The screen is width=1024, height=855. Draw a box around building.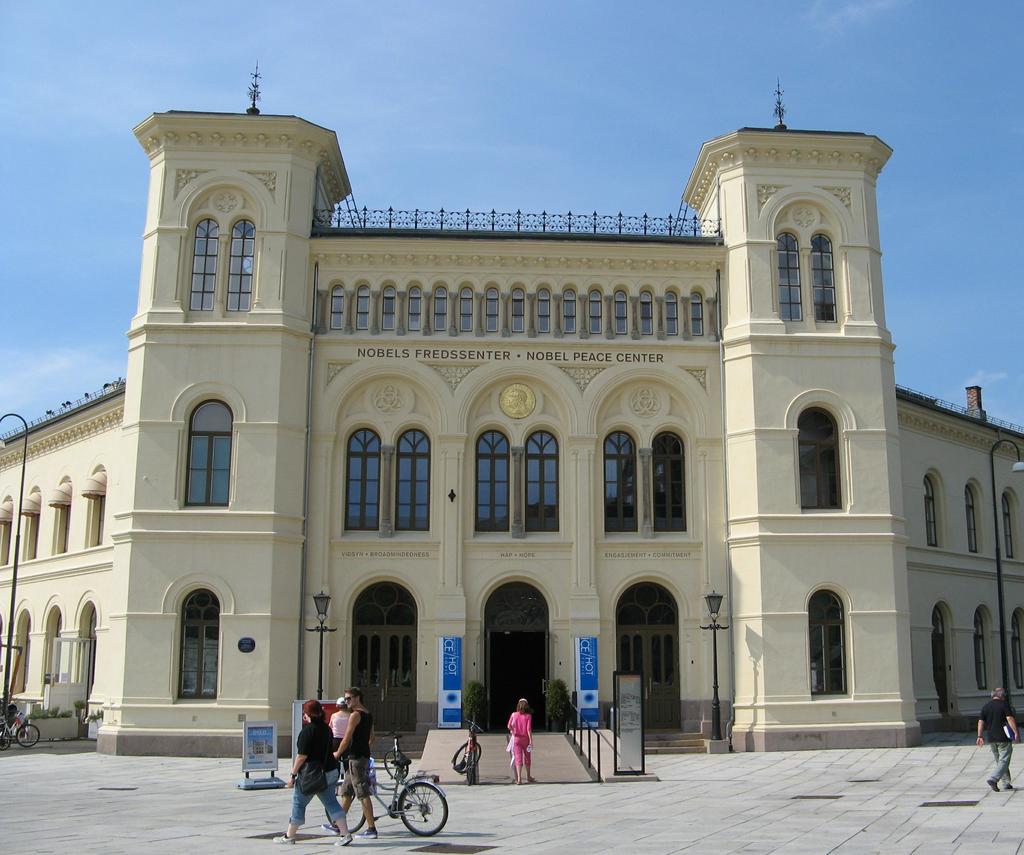
<box>0,87,1023,751</box>.
